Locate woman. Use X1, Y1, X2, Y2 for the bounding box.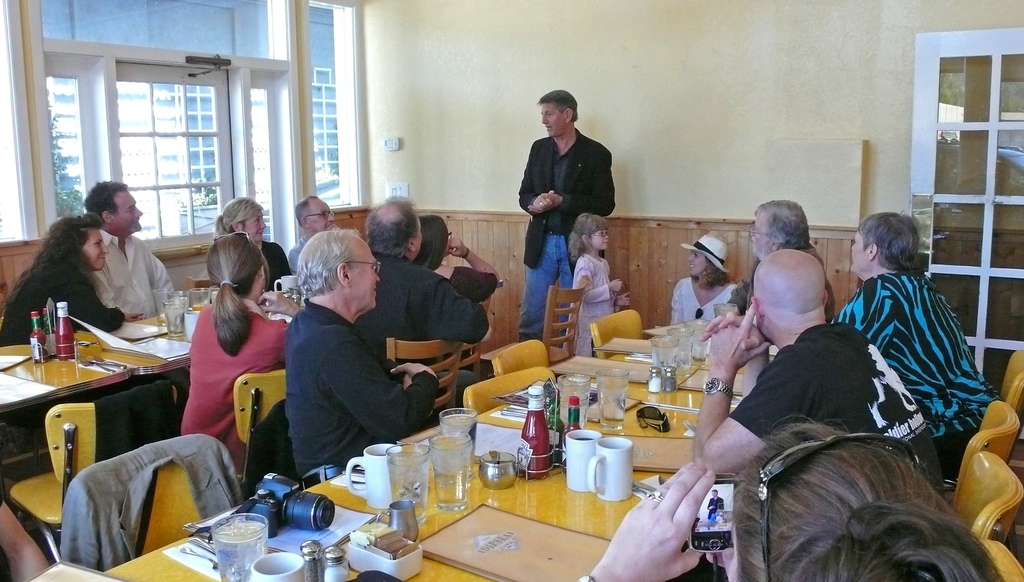
414, 208, 502, 306.
